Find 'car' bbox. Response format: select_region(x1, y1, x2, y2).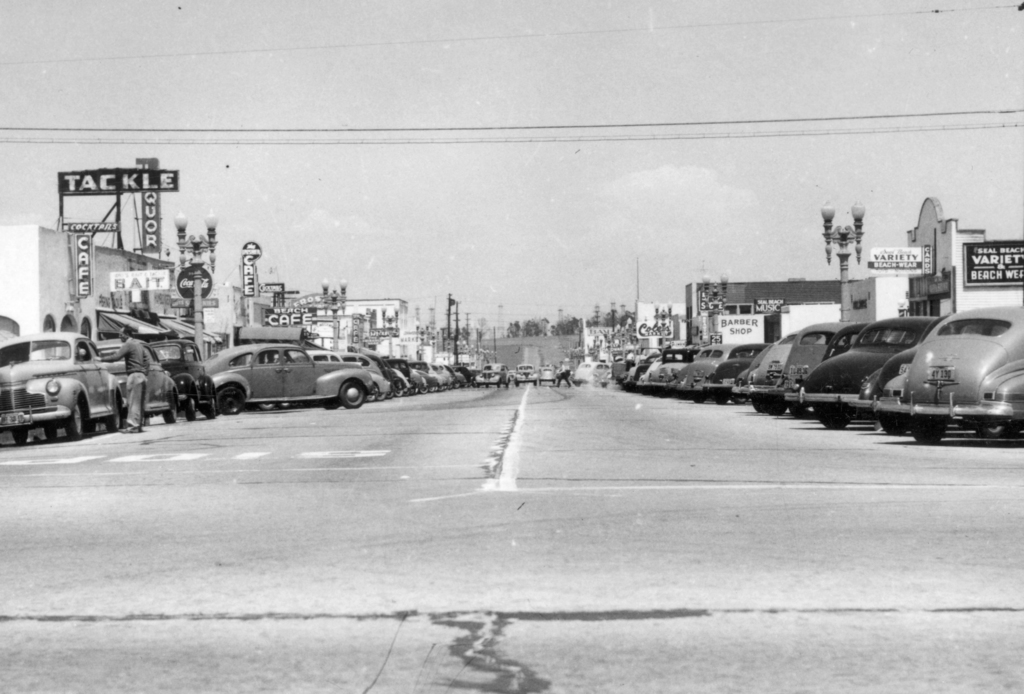
select_region(209, 338, 374, 413).
